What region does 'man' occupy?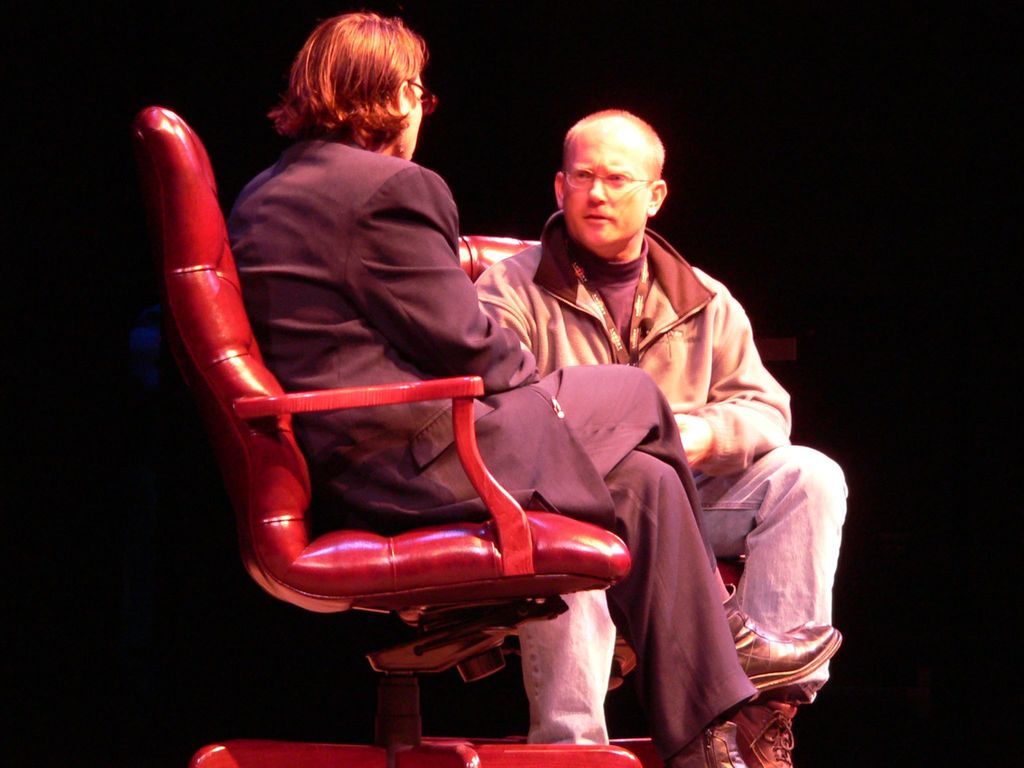
220:12:845:767.
